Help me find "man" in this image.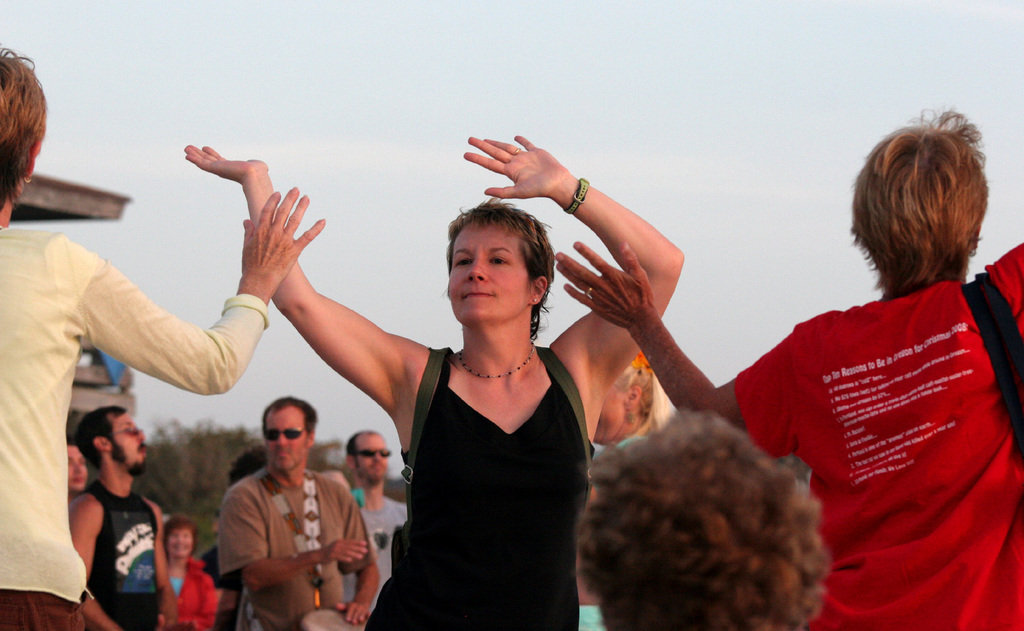
Found it: <bbox>570, 404, 829, 630</bbox>.
